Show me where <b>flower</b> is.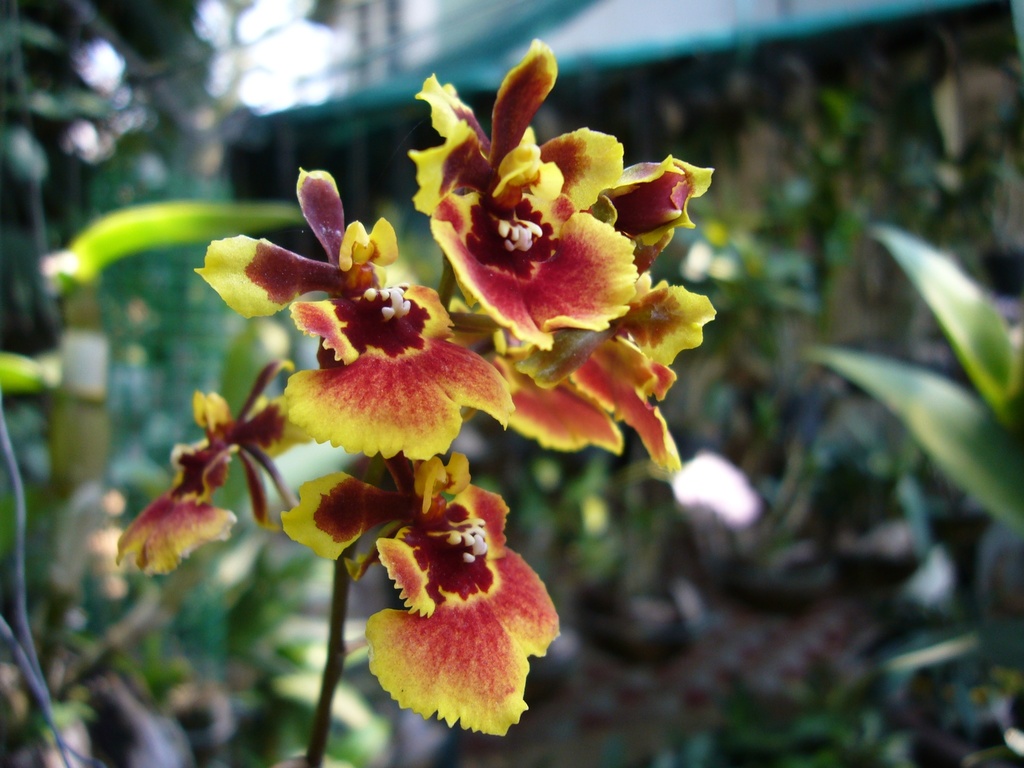
<b>flower</b> is at bbox=[188, 161, 512, 462].
